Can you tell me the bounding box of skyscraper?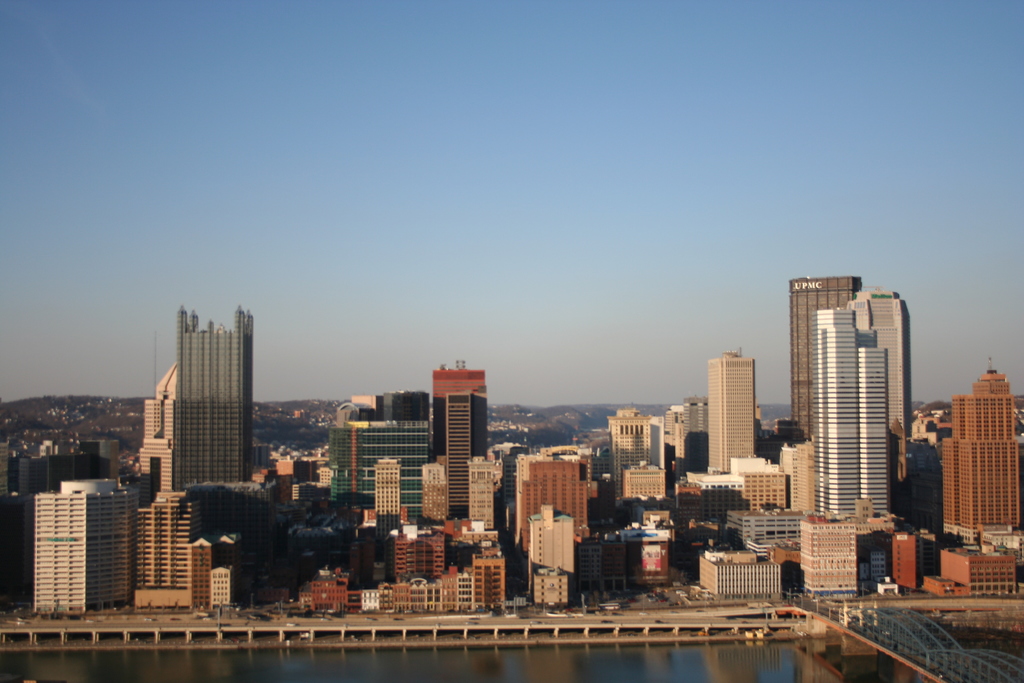
(left=468, top=553, right=515, bottom=616).
